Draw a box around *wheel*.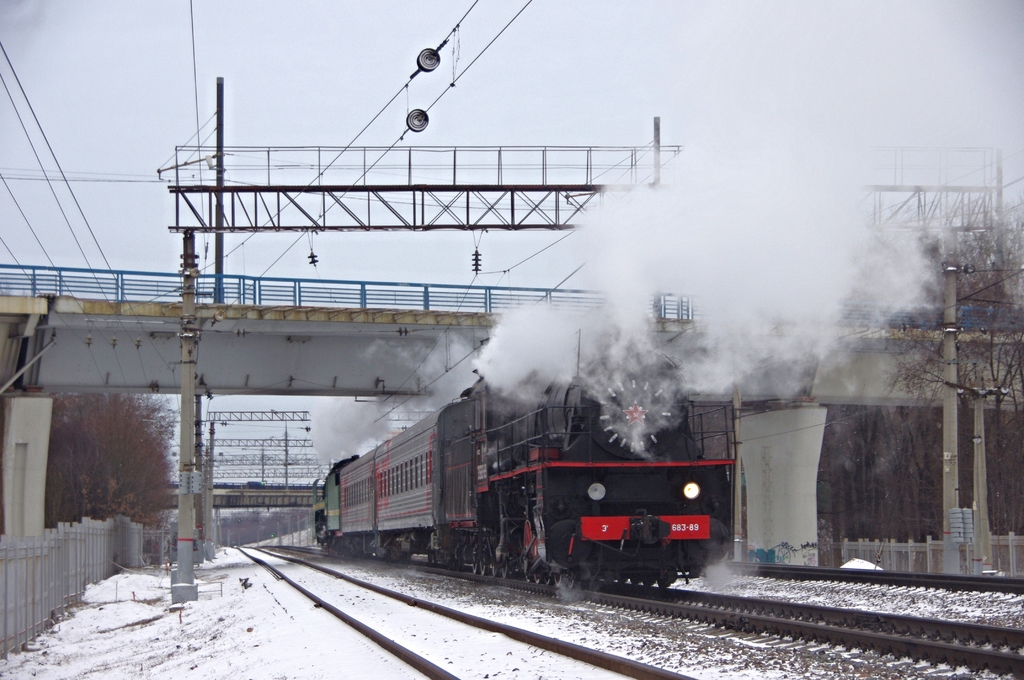
479:549:486:576.
